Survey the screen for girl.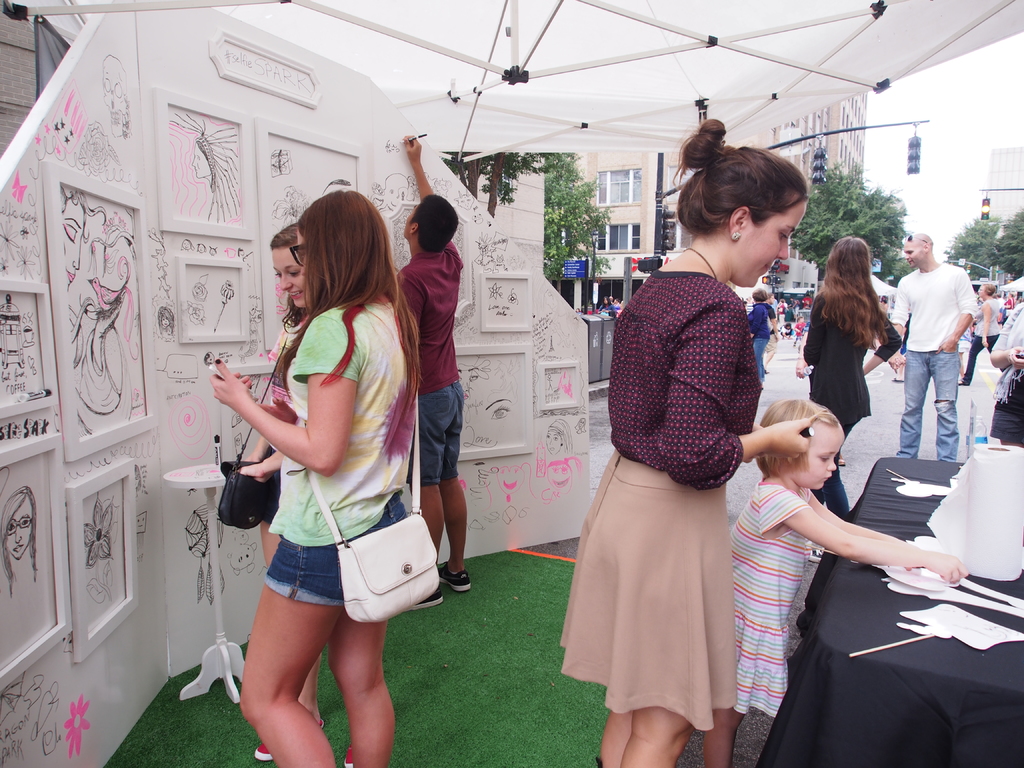
Survey found: 239,227,327,749.
